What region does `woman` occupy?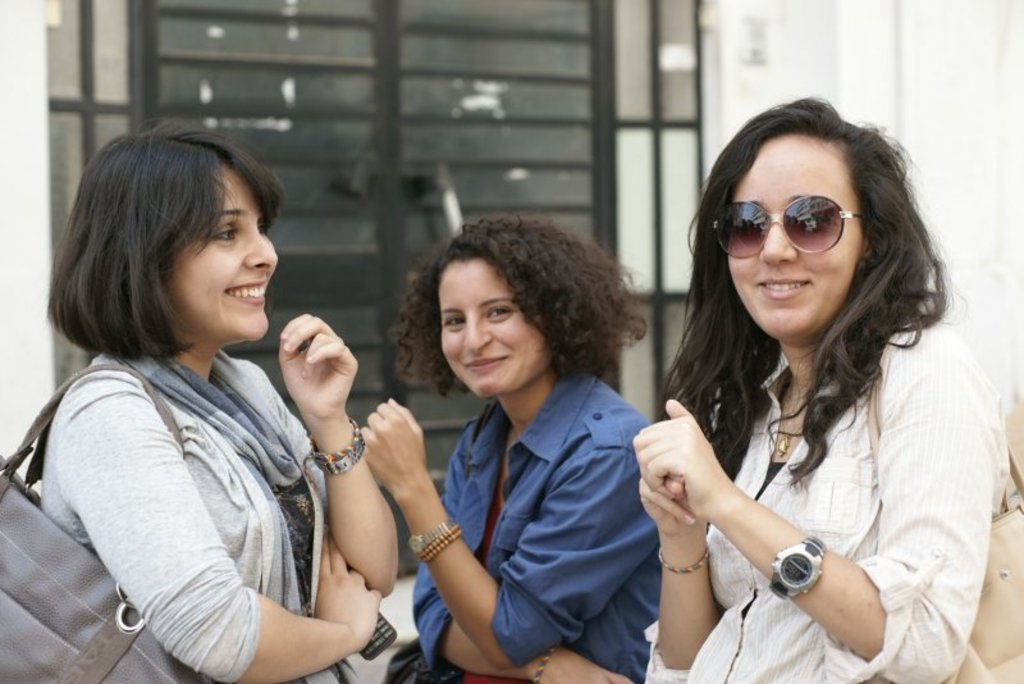
box(355, 208, 667, 676).
